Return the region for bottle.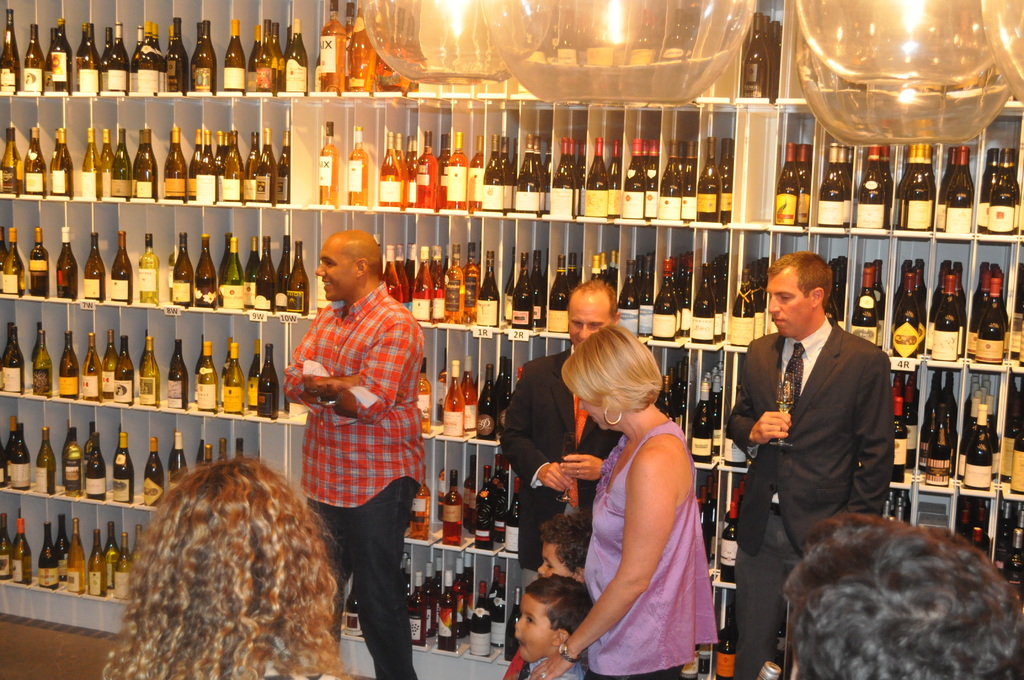
(x1=847, y1=134, x2=885, y2=234).
